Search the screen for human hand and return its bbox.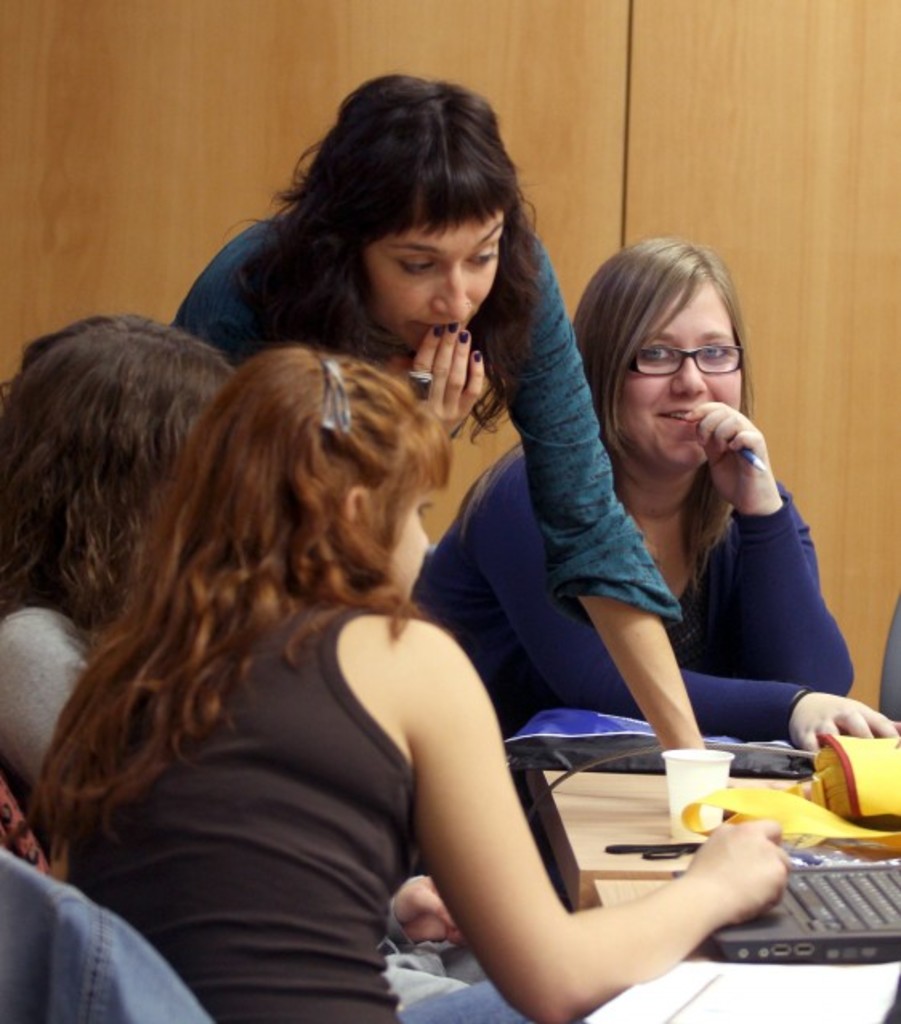
Found: x1=388 y1=870 x2=468 y2=950.
